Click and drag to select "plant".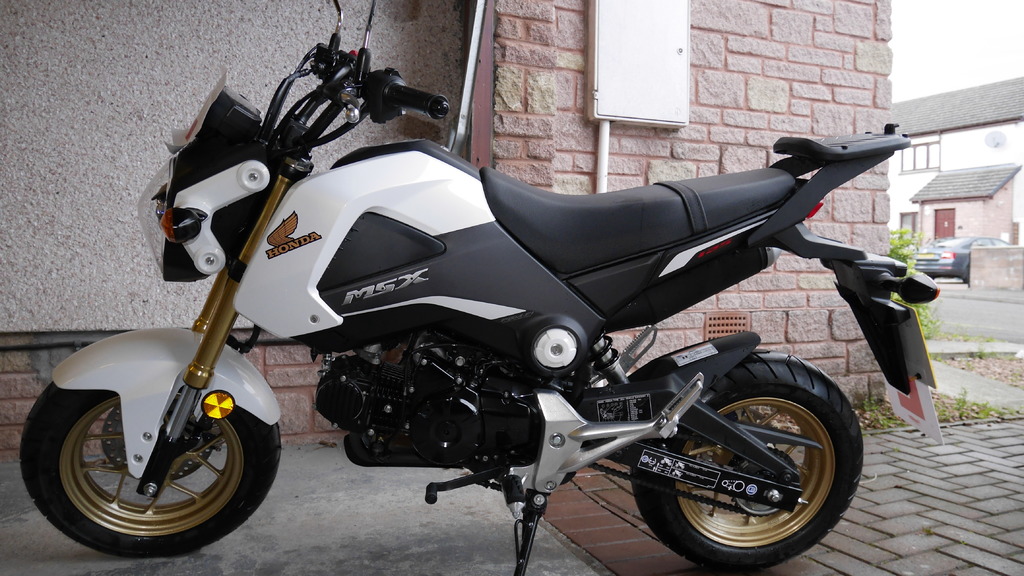
Selection: 861, 397, 909, 433.
